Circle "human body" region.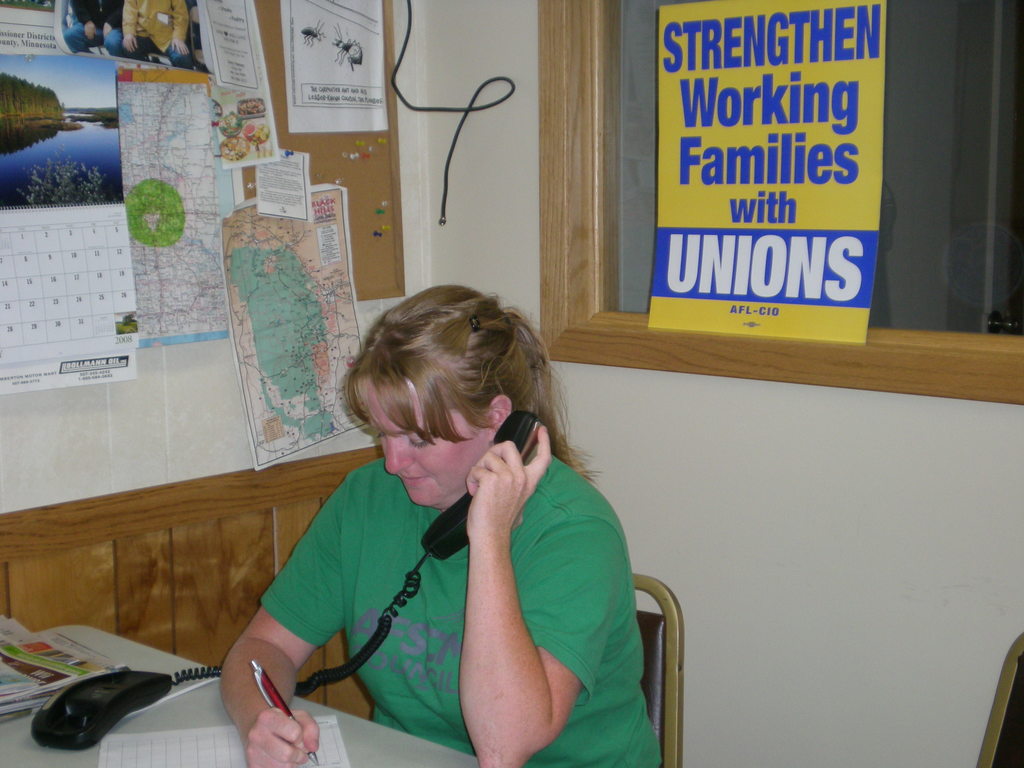
Region: [x1=61, y1=0, x2=118, y2=54].
